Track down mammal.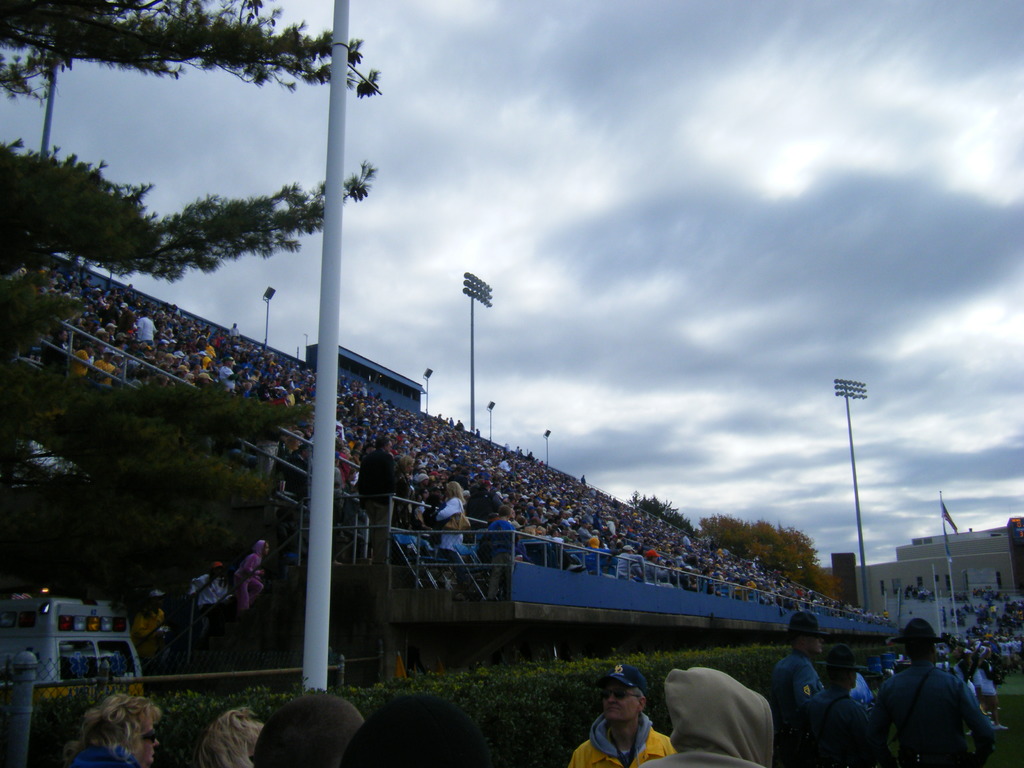
Tracked to bbox(188, 565, 229, 623).
